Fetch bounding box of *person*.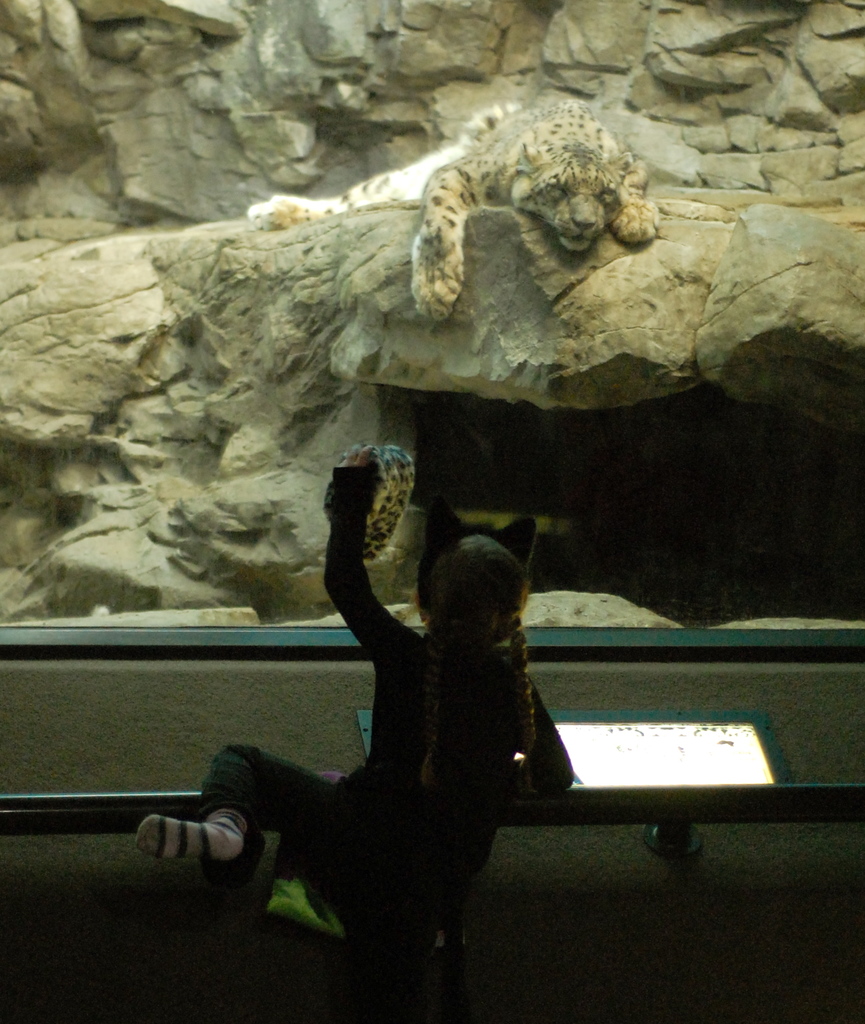
Bbox: [135, 445, 578, 1023].
